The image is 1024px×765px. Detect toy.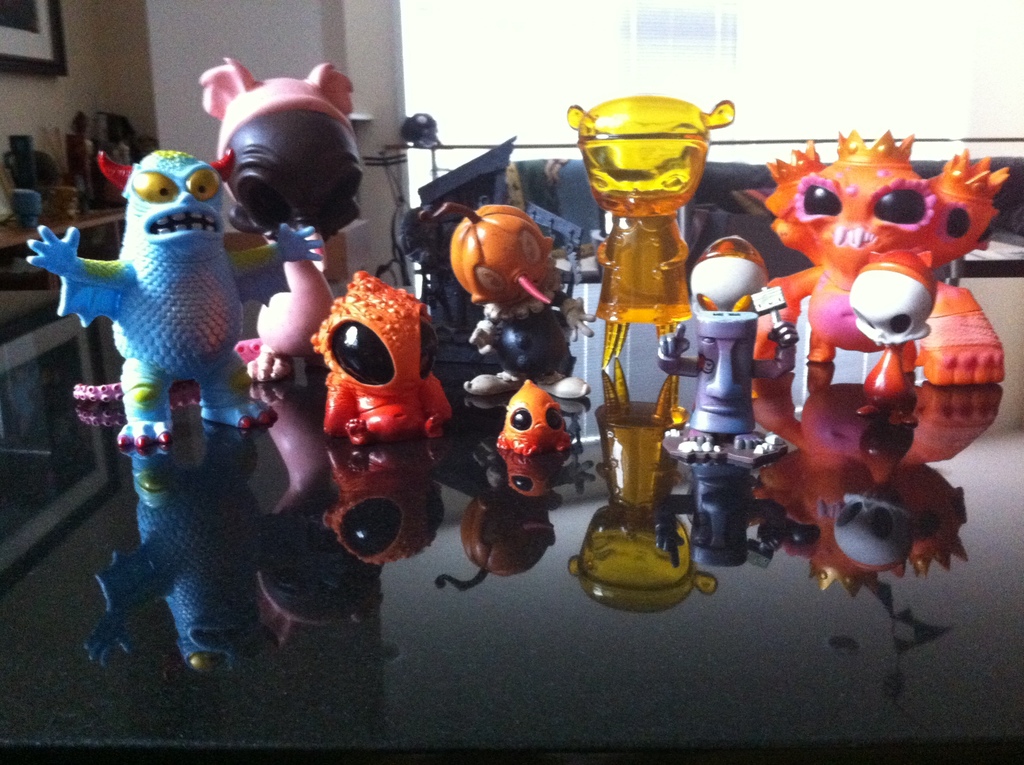
Detection: 19, 149, 274, 439.
